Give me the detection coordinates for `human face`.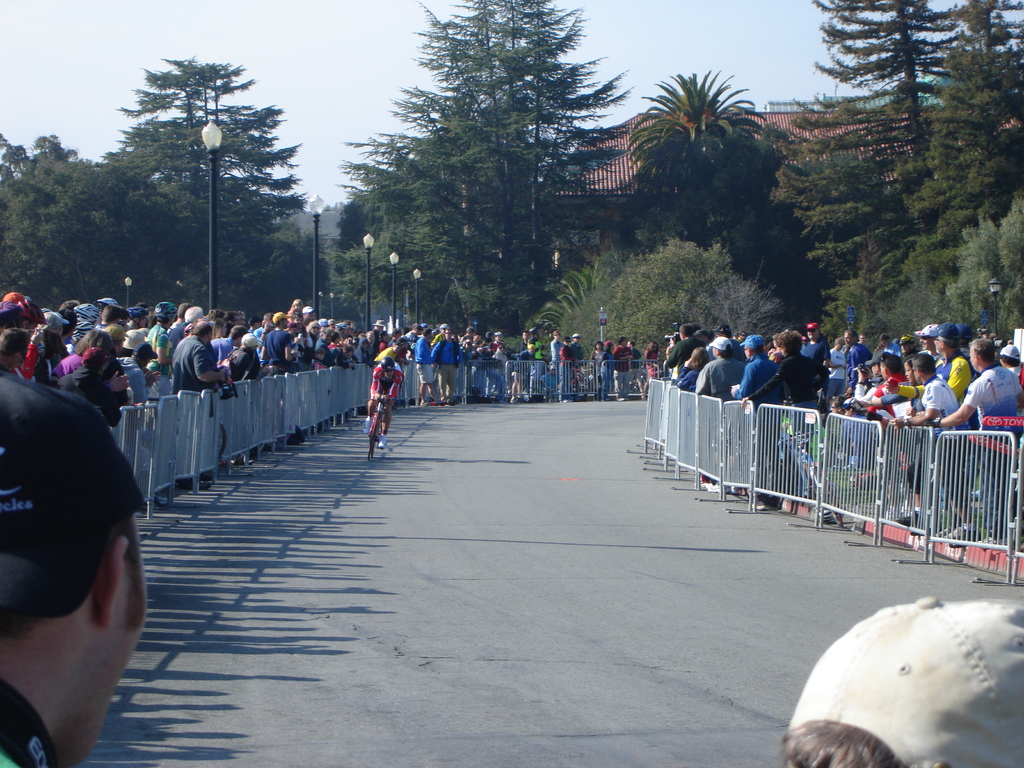
(x1=295, y1=302, x2=301, y2=310).
